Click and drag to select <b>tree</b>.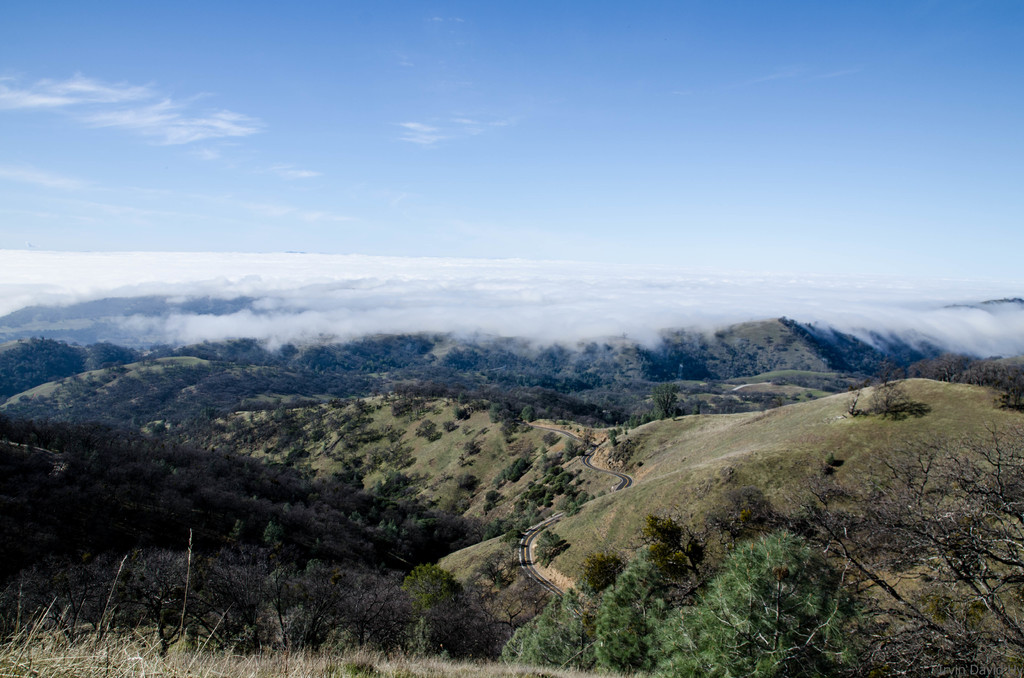
Selection: bbox=(376, 471, 413, 497).
